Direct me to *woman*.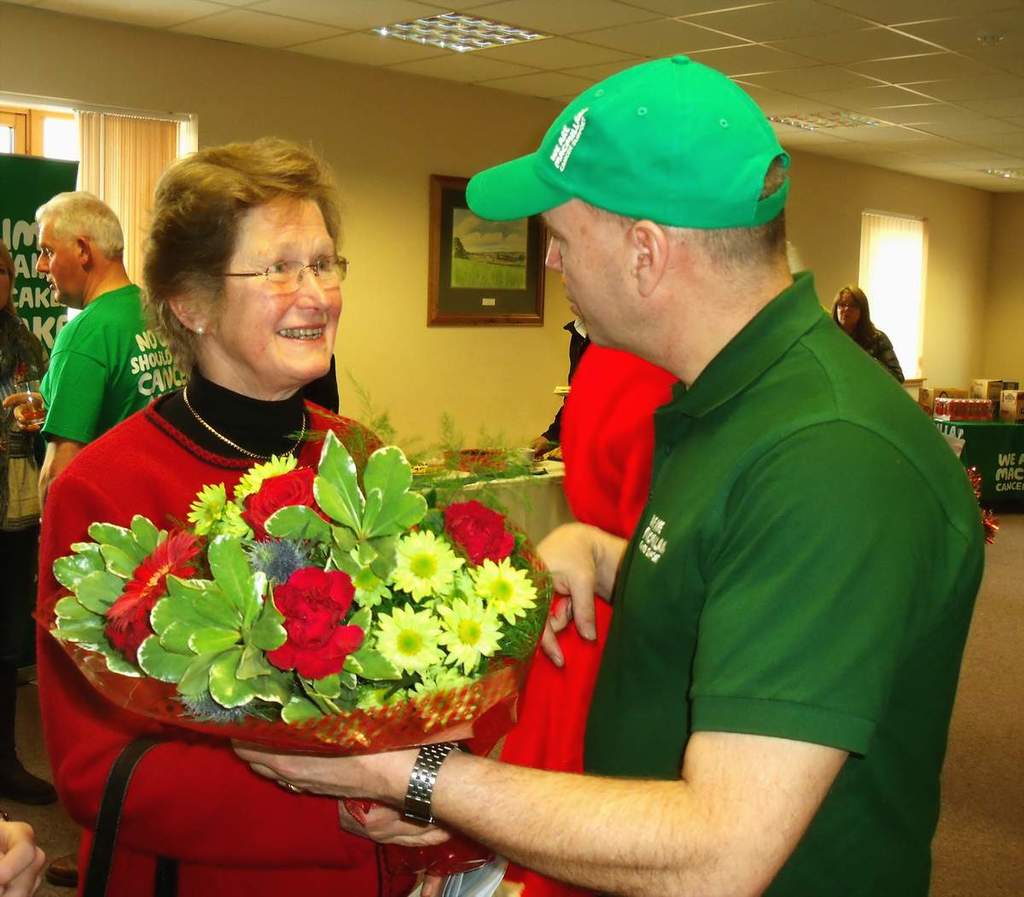
Direction: BBox(501, 343, 679, 896).
